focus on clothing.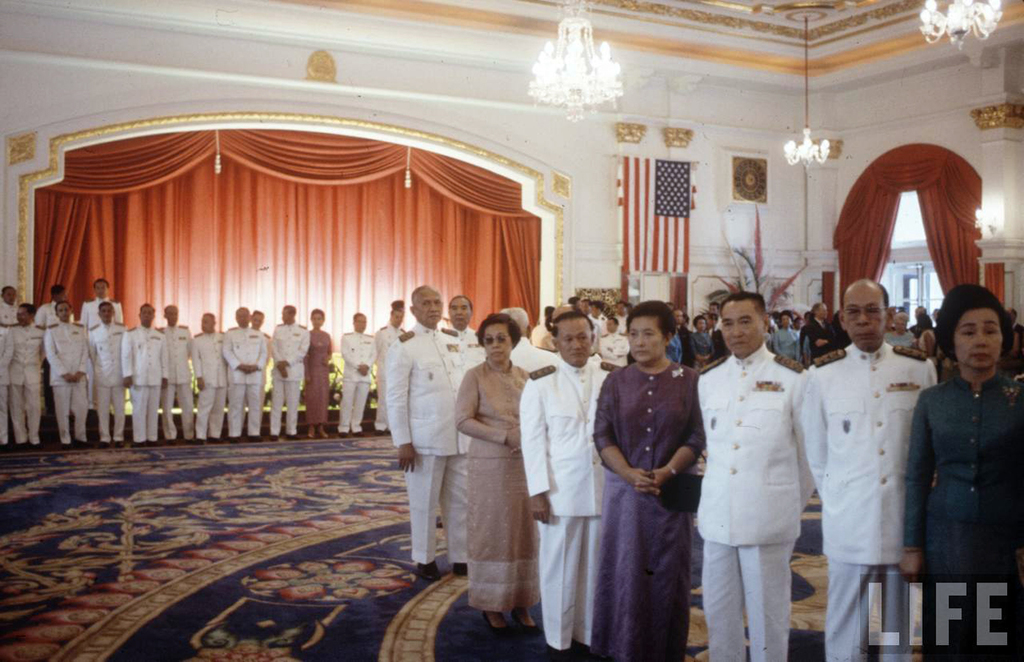
Focused at 590, 360, 696, 661.
